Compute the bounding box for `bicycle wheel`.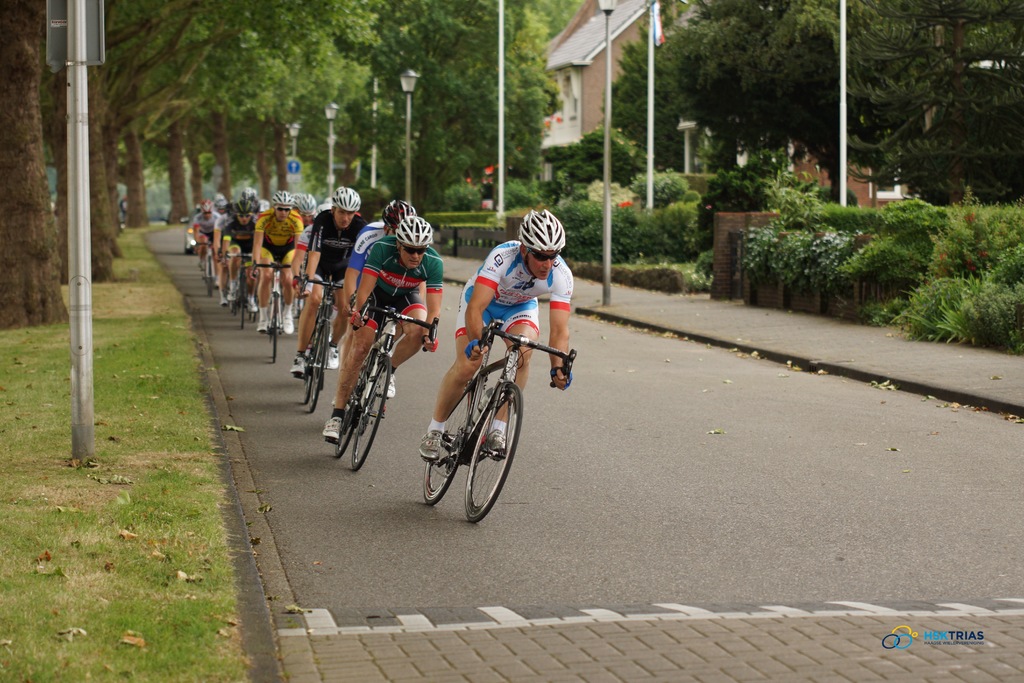
{"left": 301, "top": 372, "right": 309, "bottom": 406}.
